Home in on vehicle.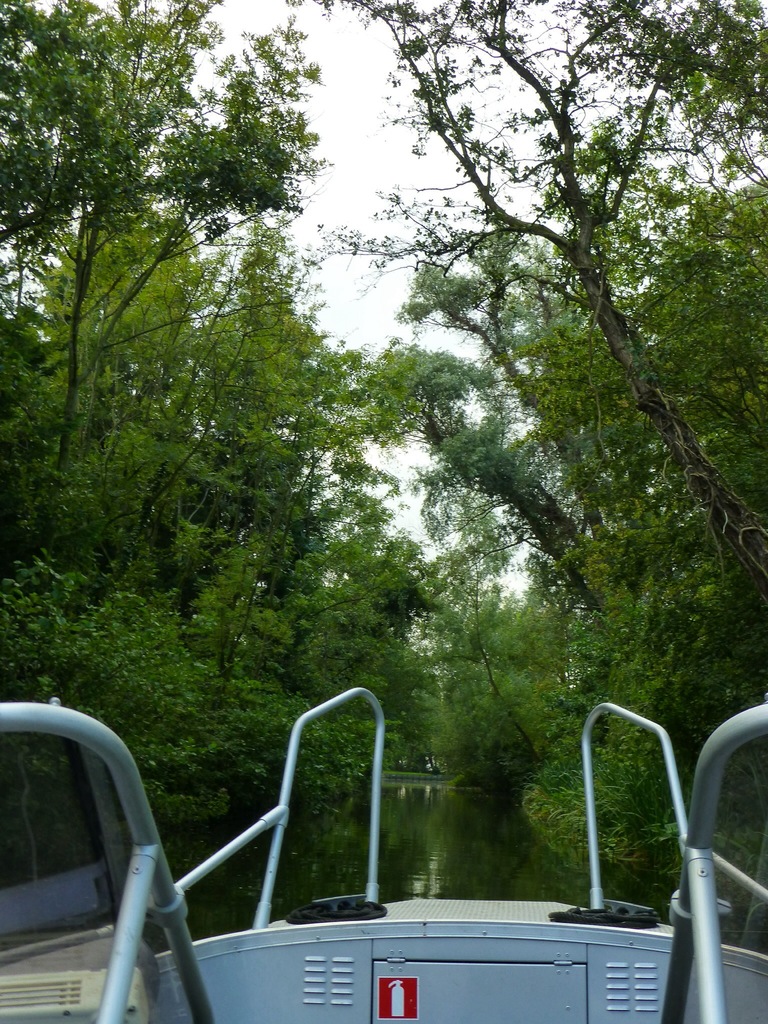
Homed in at box=[0, 689, 767, 1023].
